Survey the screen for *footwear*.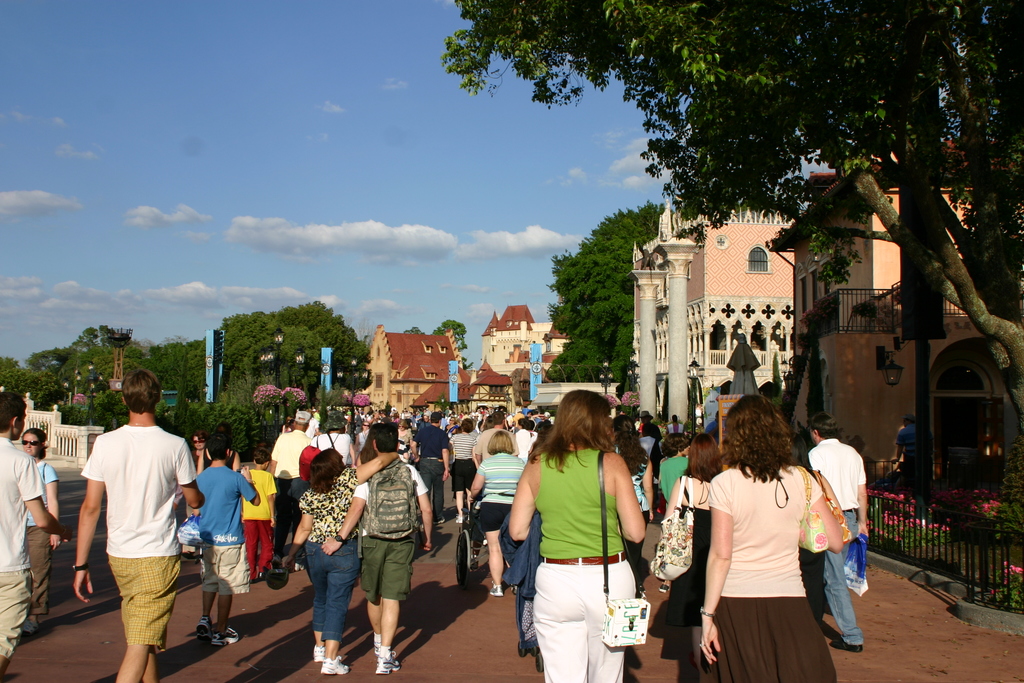
Survey found: box=[832, 636, 863, 653].
